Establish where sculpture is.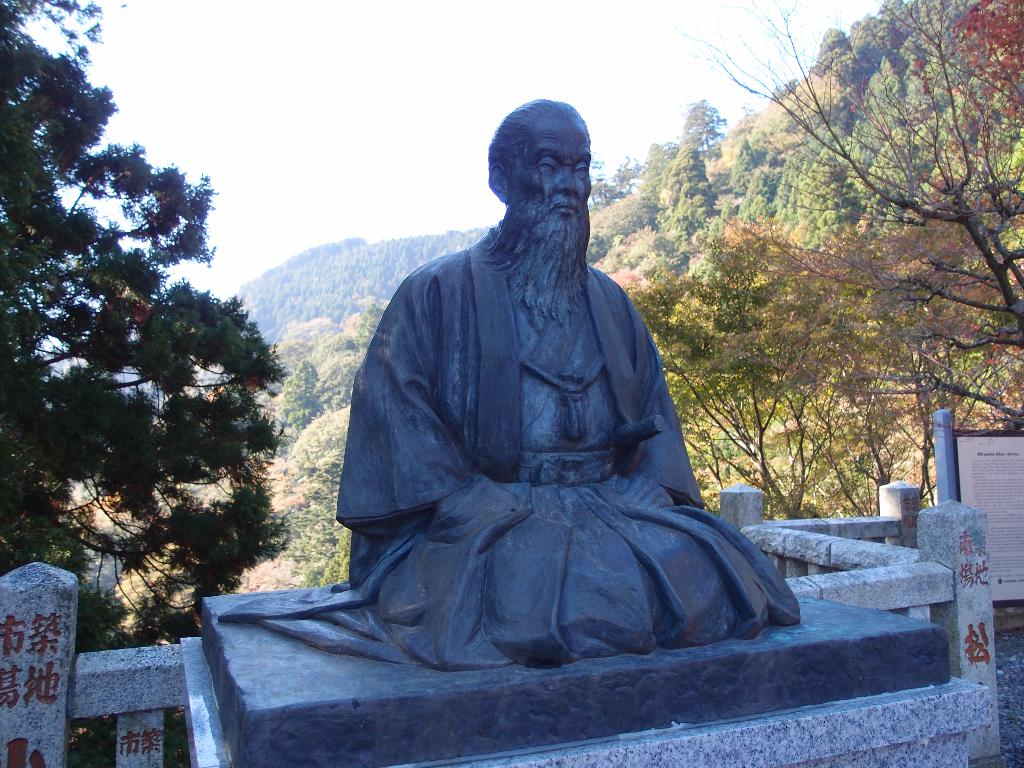
Established at BBox(213, 104, 802, 685).
